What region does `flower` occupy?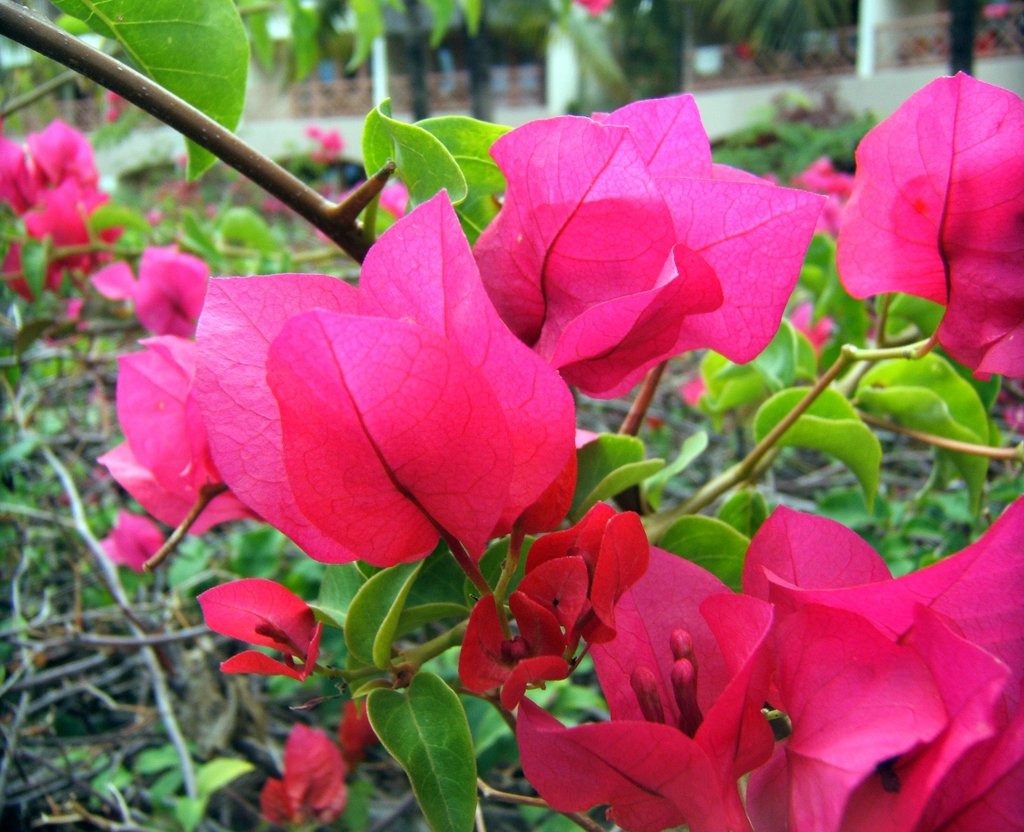
{"left": 260, "top": 719, "right": 348, "bottom": 820}.
